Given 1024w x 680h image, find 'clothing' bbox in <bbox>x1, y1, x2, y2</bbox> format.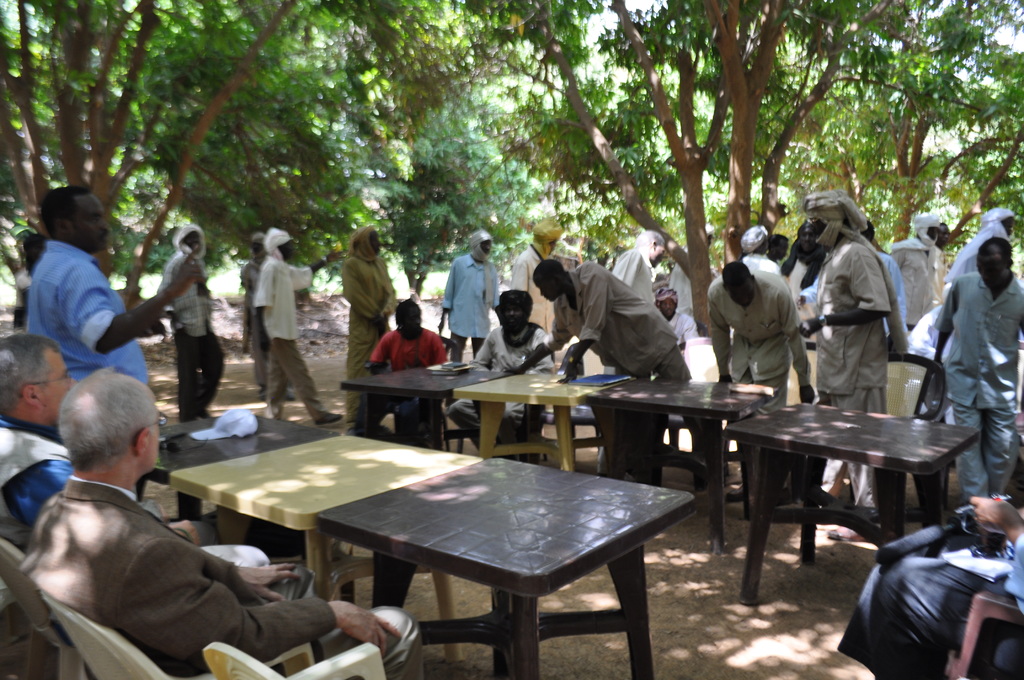
<bbox>811, 229, 890, 518</bbox>.
